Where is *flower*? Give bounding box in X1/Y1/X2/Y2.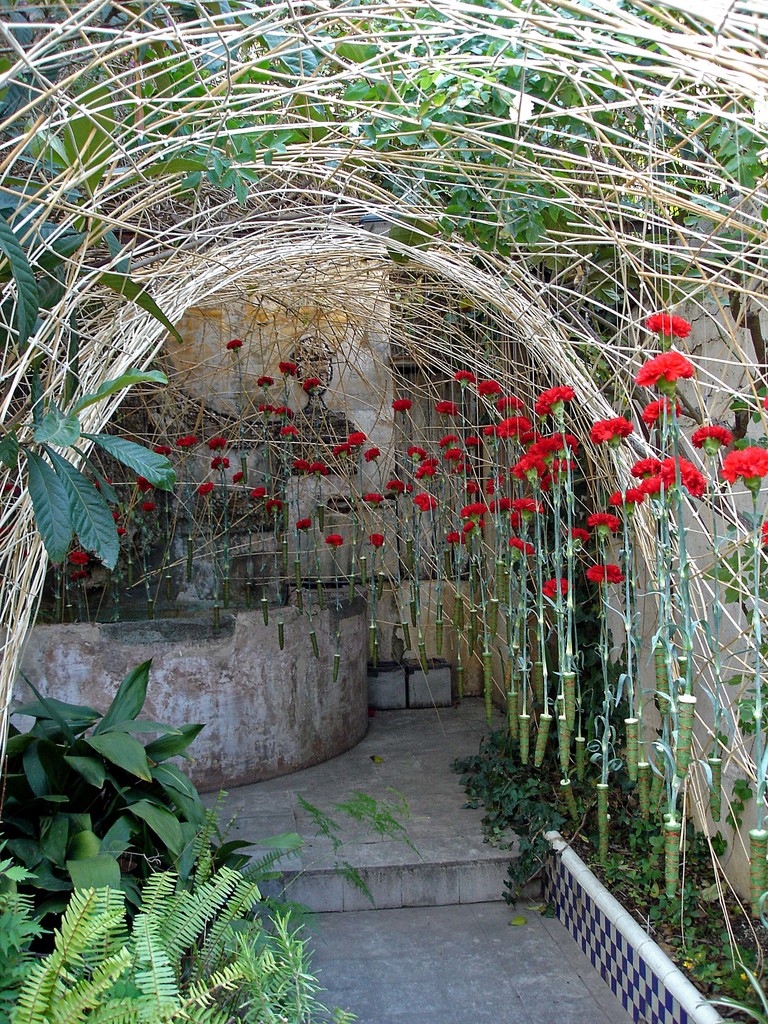
718/444/767/483.
